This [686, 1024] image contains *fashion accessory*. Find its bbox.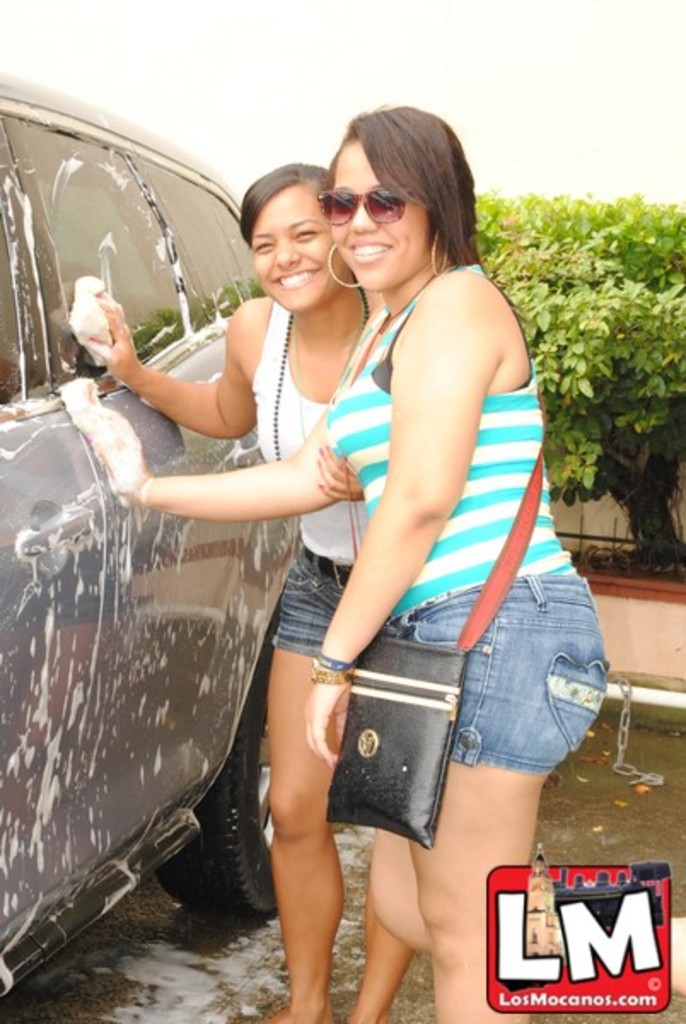
bbox=[304, 539, 355, 585].
